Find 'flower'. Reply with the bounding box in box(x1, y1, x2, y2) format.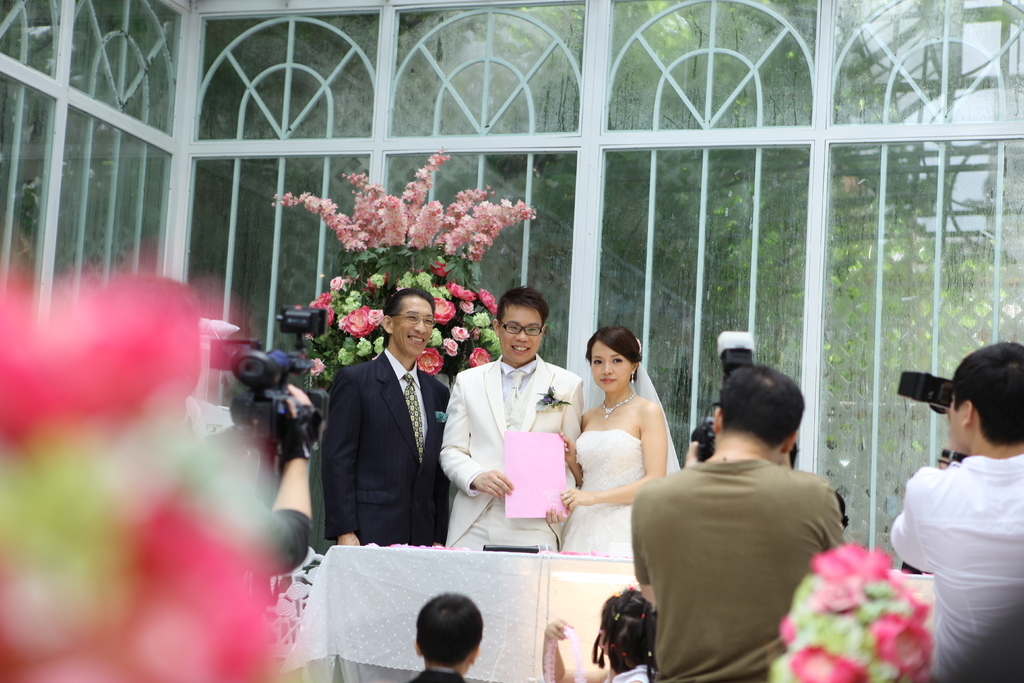
box(313, 356, 325, 377).
